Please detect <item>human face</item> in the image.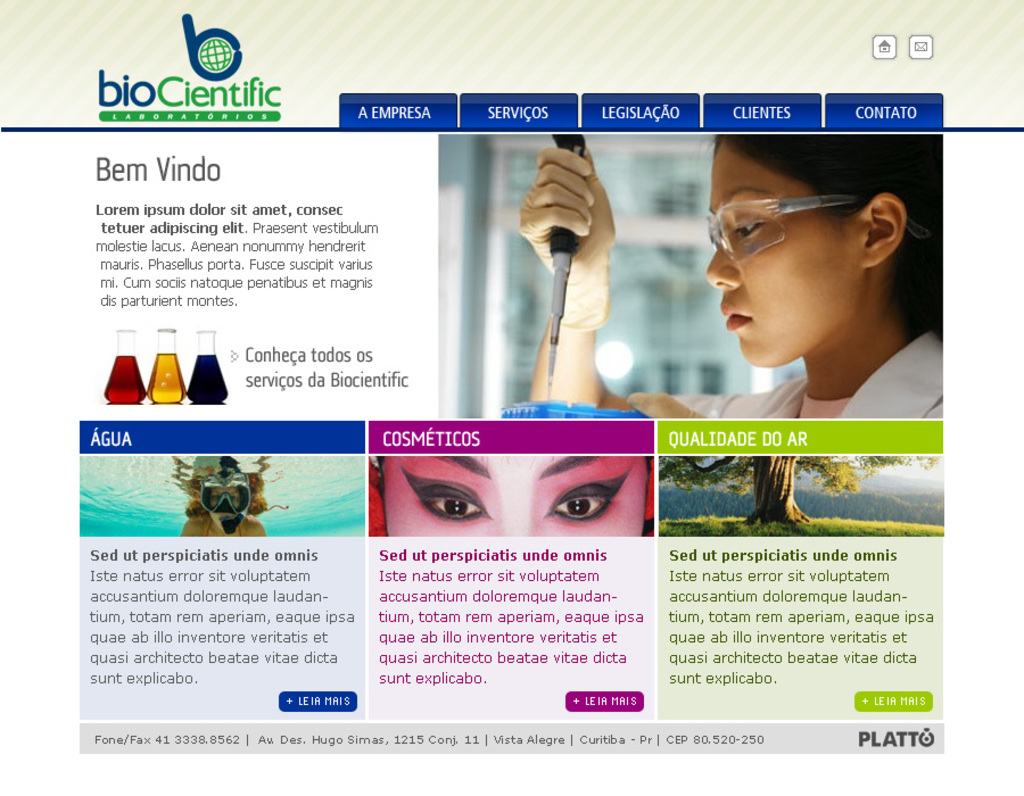
x1=704 y1=150 x2=861 y2=367.
